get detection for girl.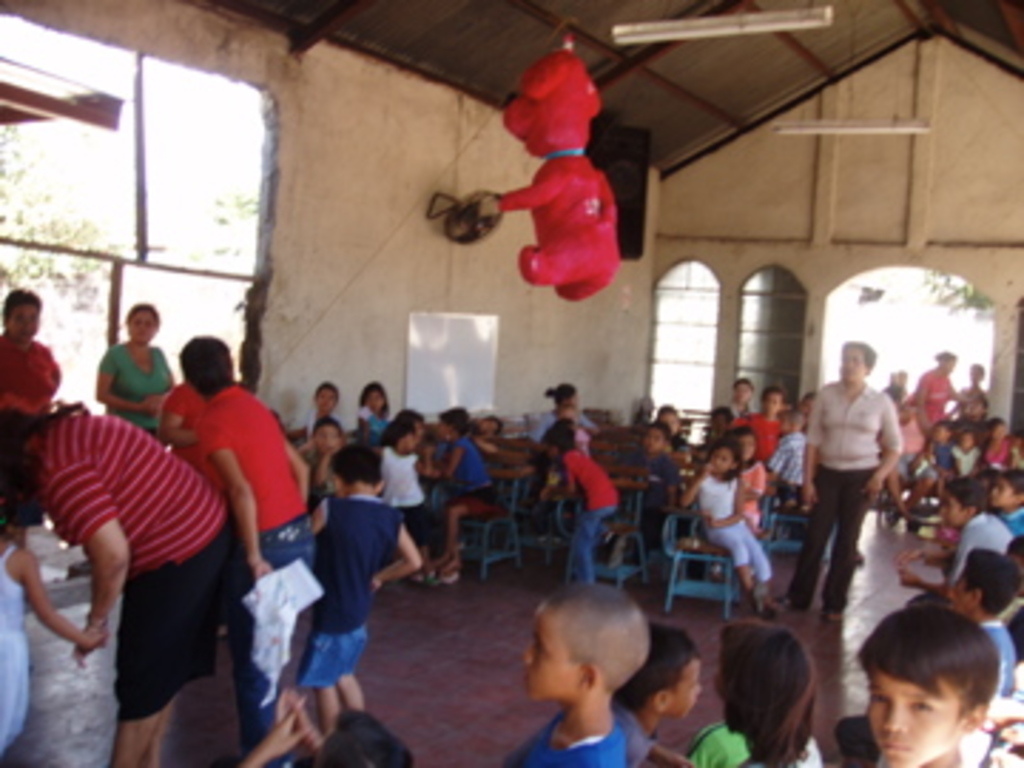
Detection: locate(731, 424, 768, 546).
